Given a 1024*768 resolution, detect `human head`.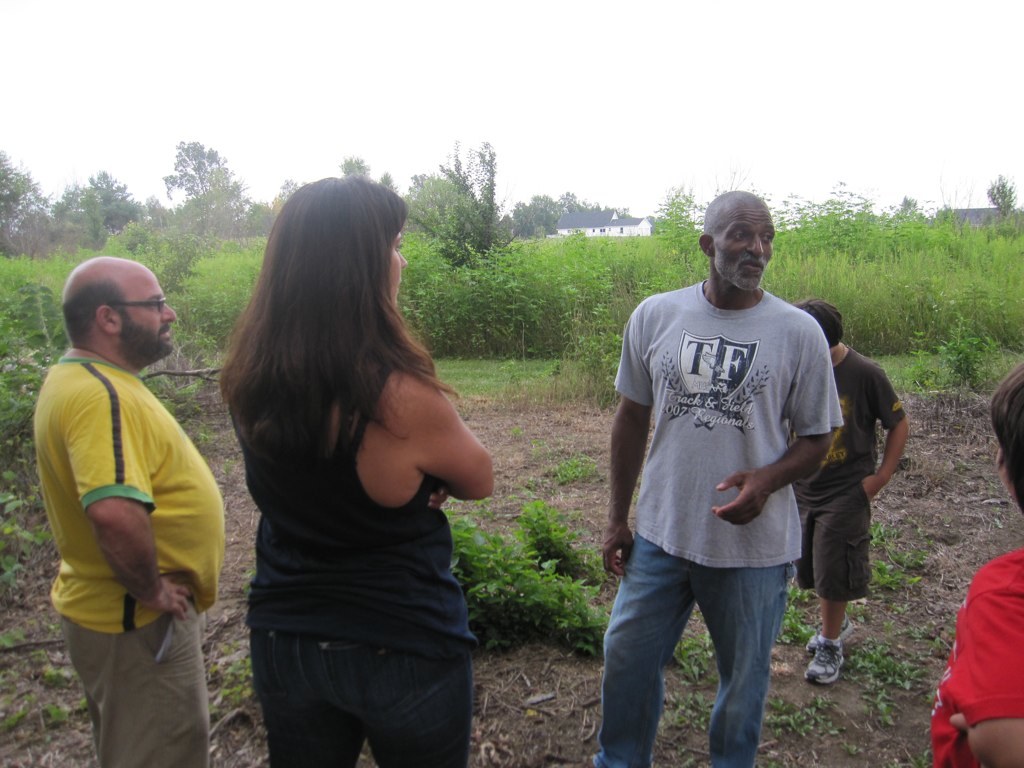
<box>49,250,166,378</box>.
